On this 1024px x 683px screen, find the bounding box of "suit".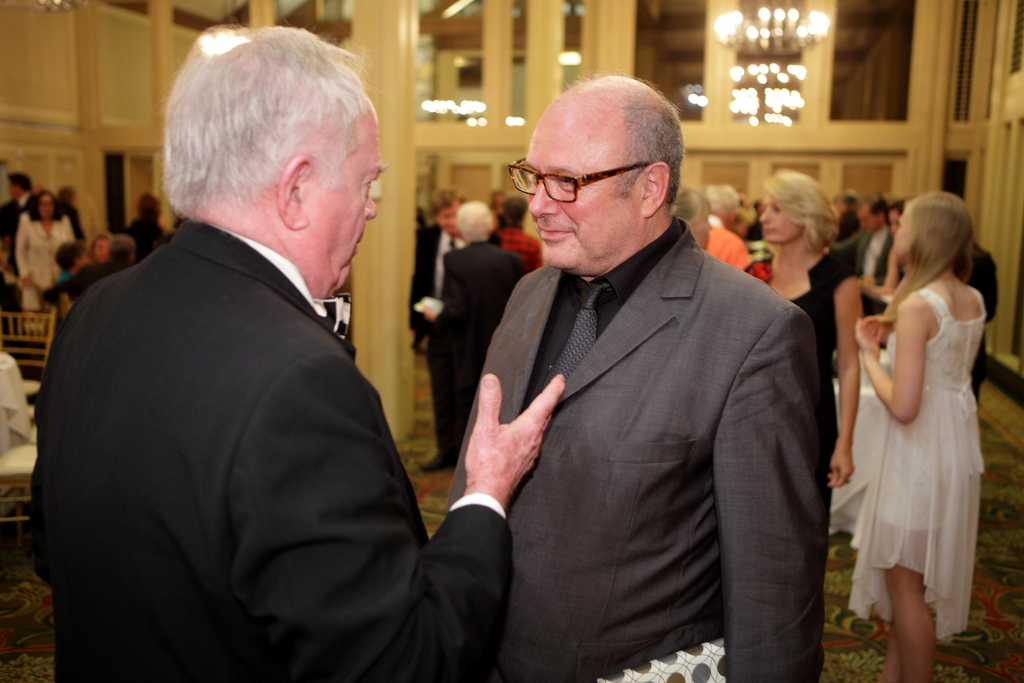
Bounding box: (x1=45, y1=258, x2=131, y2=304).
